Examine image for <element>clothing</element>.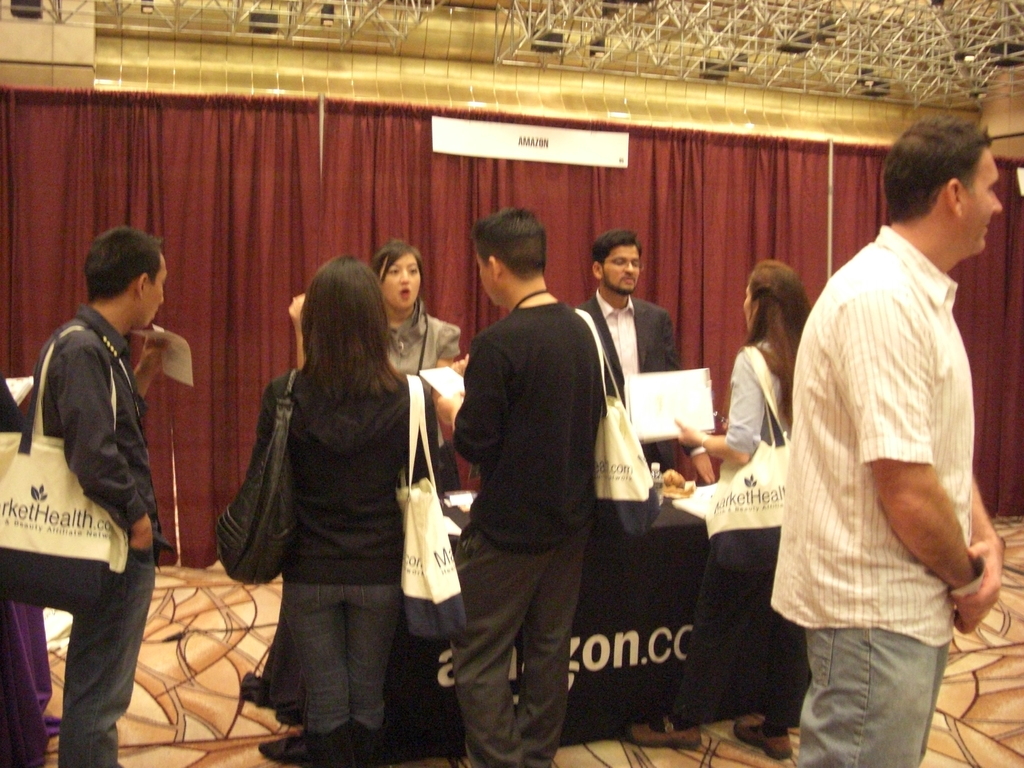
Examination result: 429,294,609,767.
